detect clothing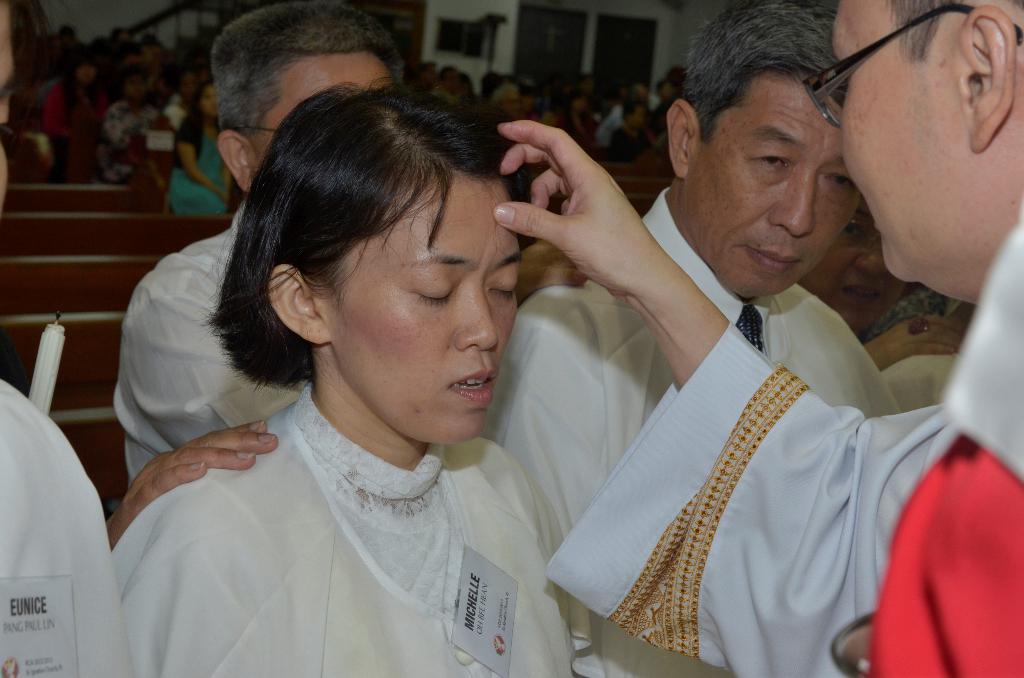
box=[168, 111, 238, 221]
